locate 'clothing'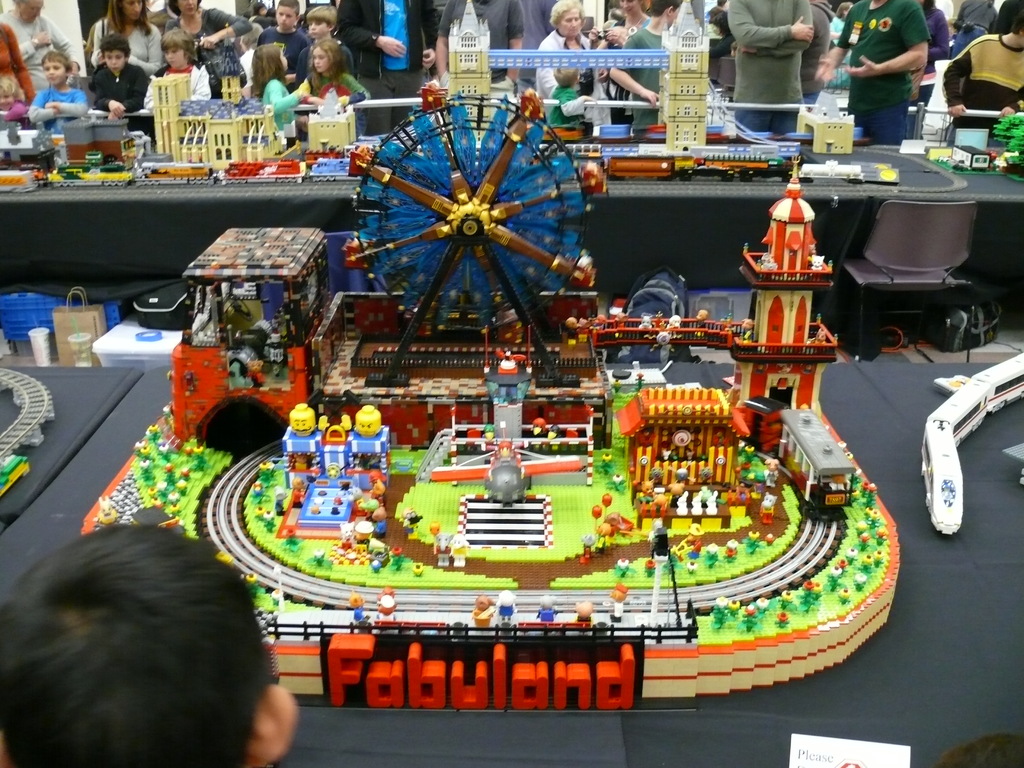
rect(946, 26, 1023, 121)
